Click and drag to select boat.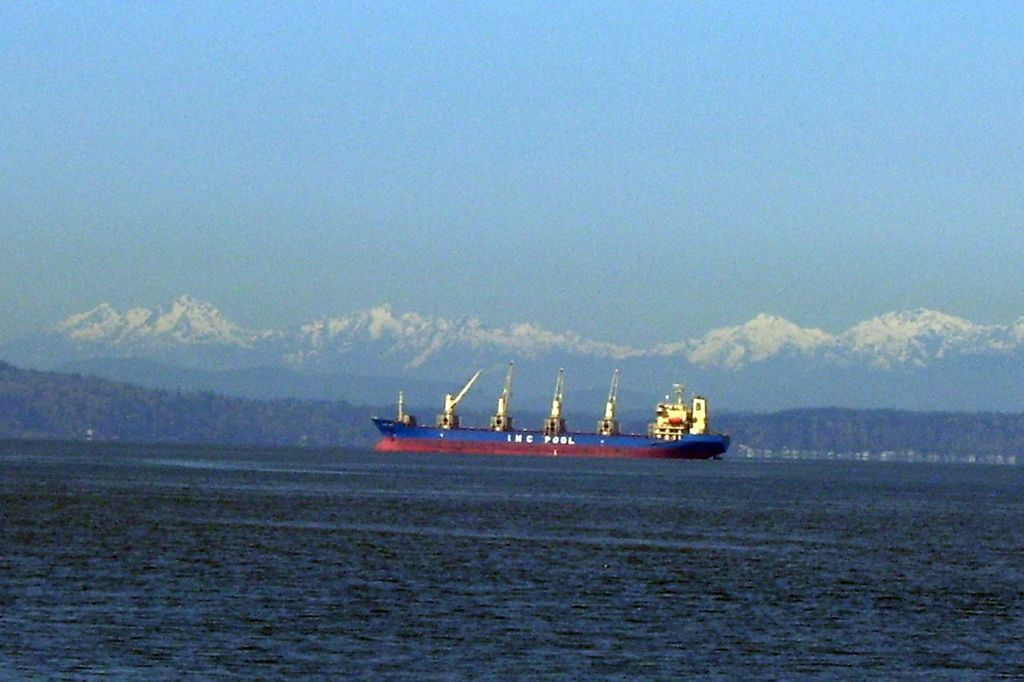
Selection: left=378, top=353, right=729, bottom=453.
